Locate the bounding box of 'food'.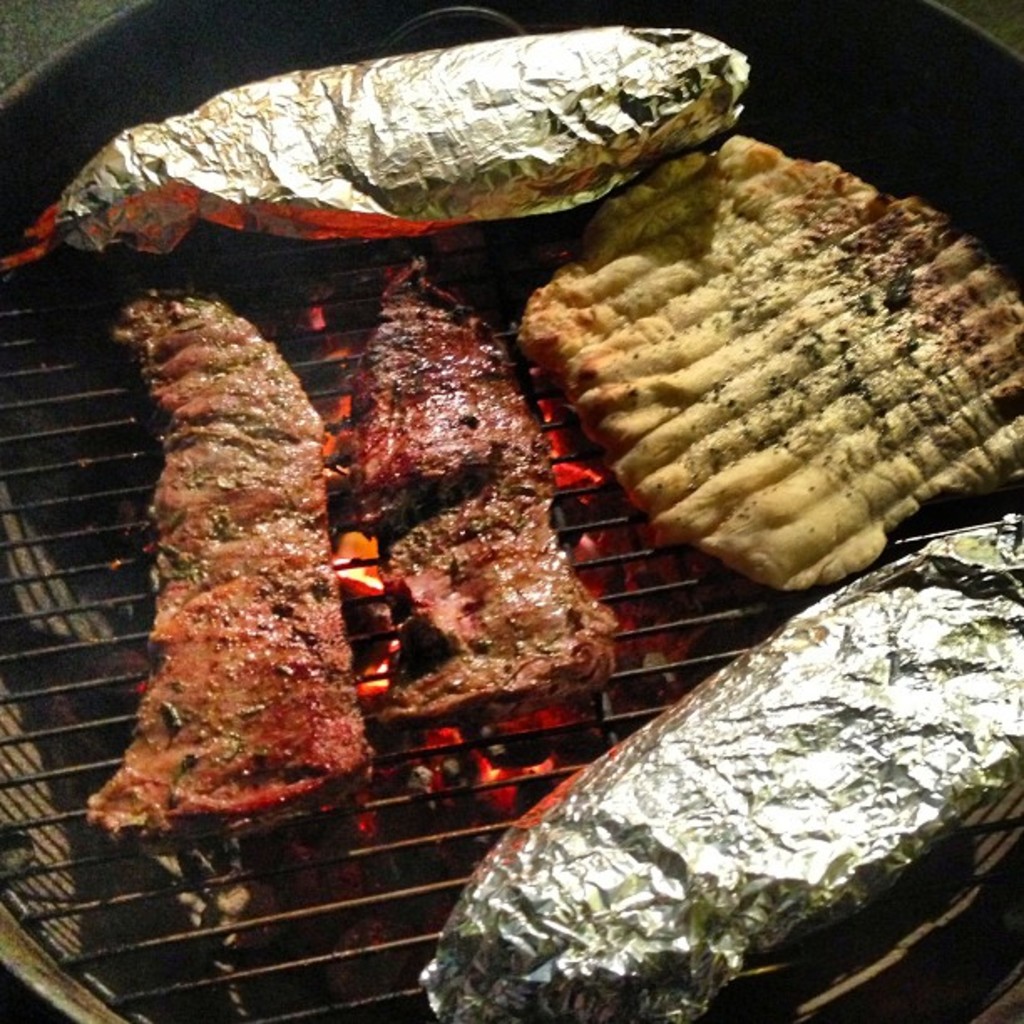
Bounding box: (x1=97, y1=306, x2=407, y2=837).
